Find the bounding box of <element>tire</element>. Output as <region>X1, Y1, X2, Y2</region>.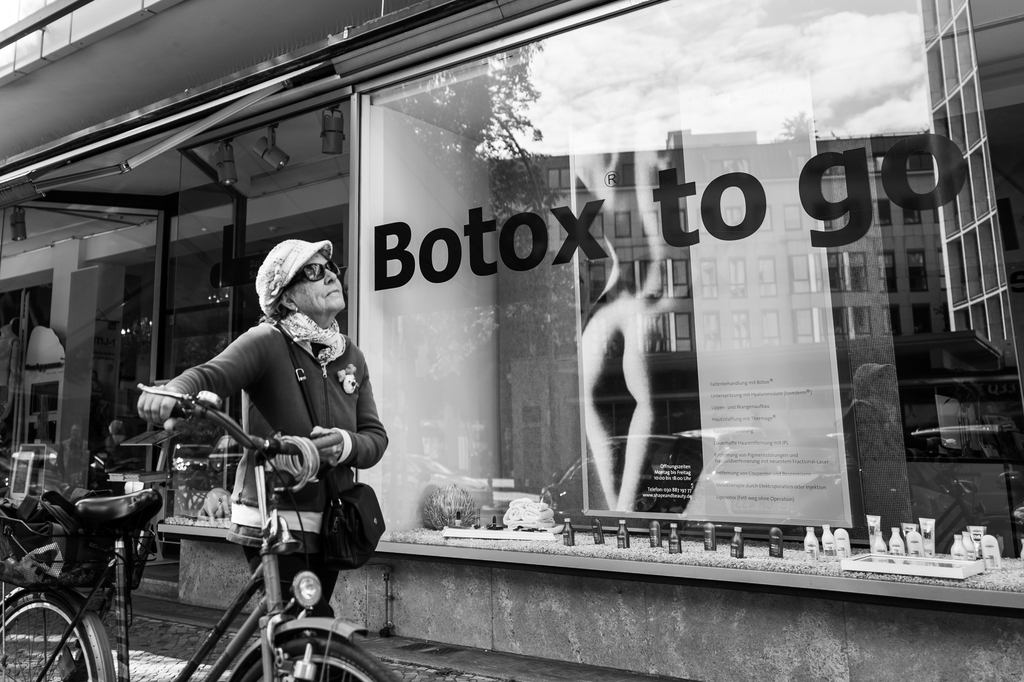
<region>0, 592, 98, 681</region>.
